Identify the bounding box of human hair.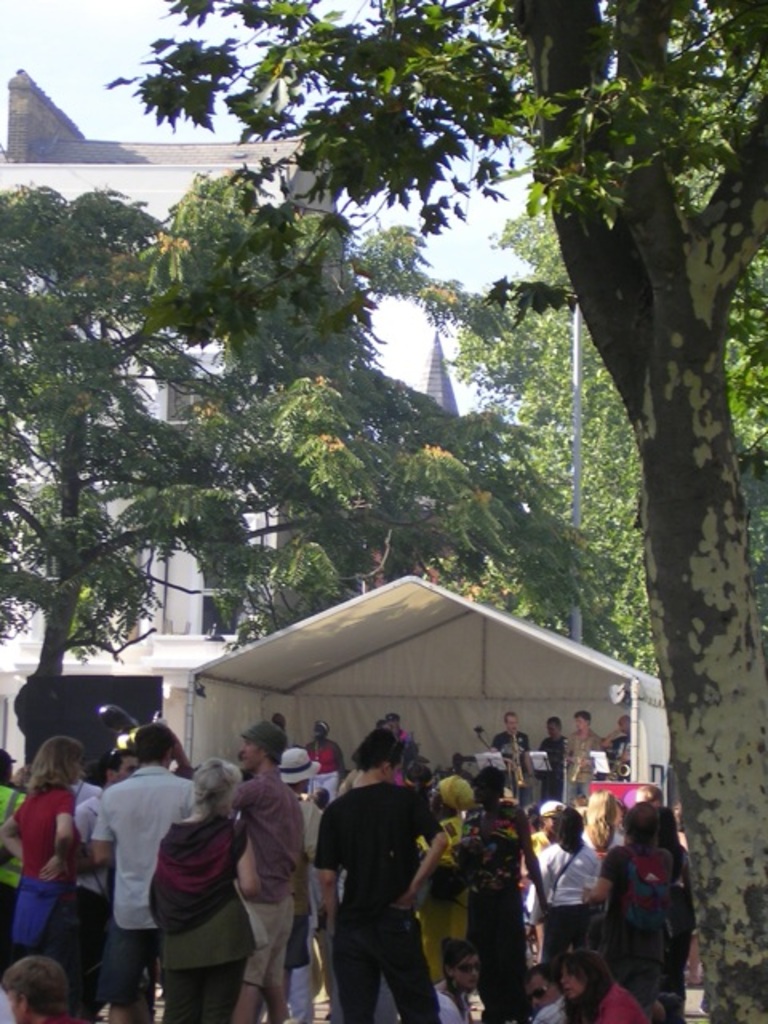
left=131, top=725, right=178, bottom=760.
